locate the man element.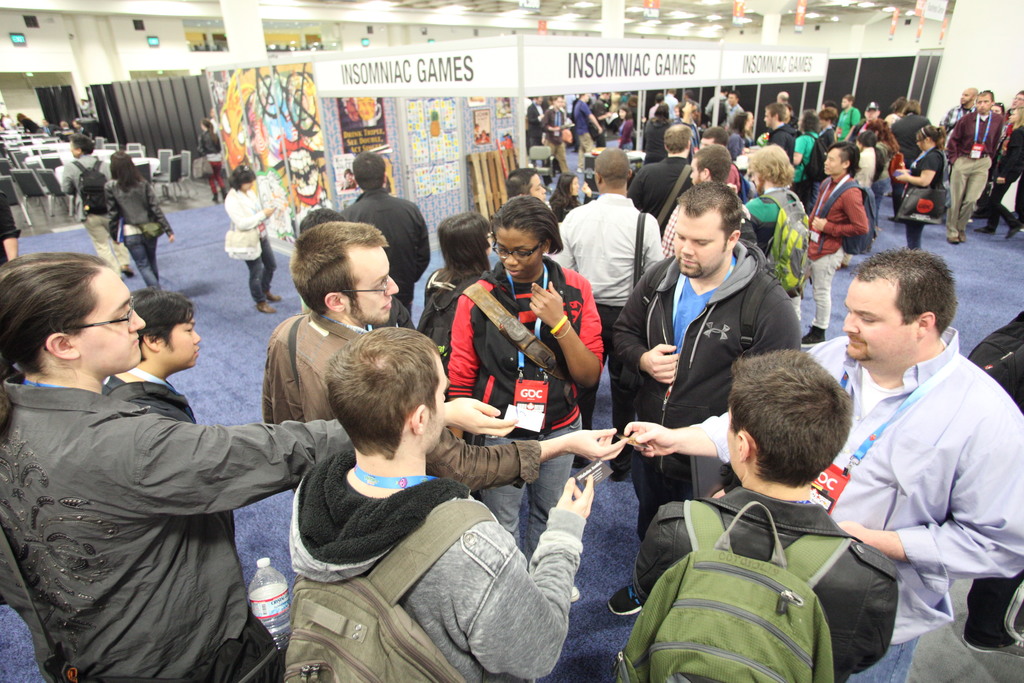
Element bbox: crop(777, 86, 794, 111).
